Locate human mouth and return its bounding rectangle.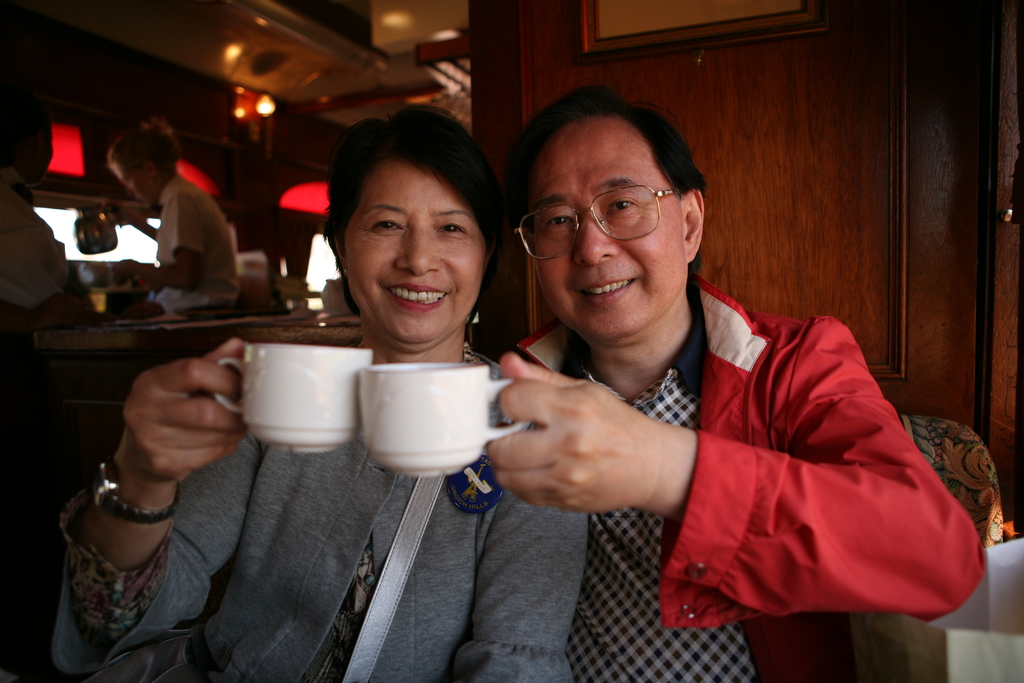
bbox=[586, 279, 636, 300].
